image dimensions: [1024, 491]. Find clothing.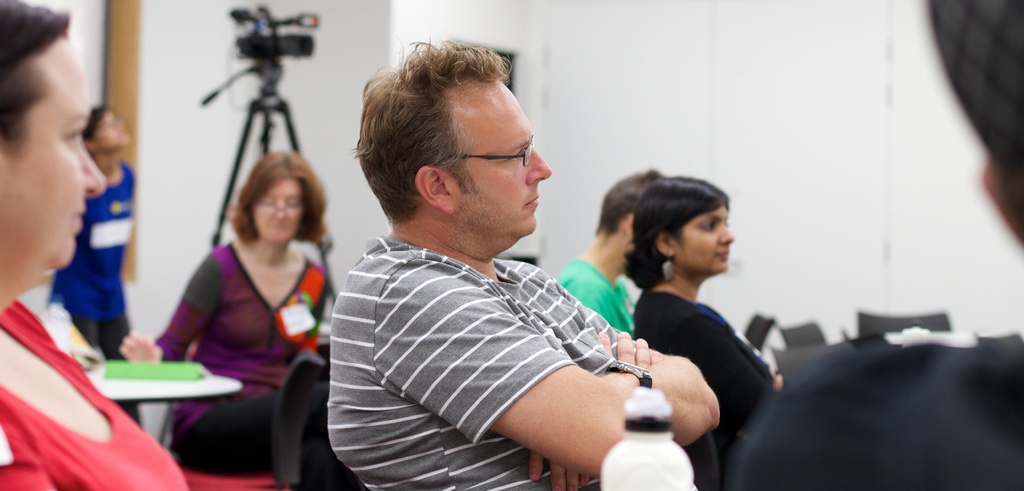
{"x1": 0, "y1": 295, "x2": 196, "y2": 490}.
